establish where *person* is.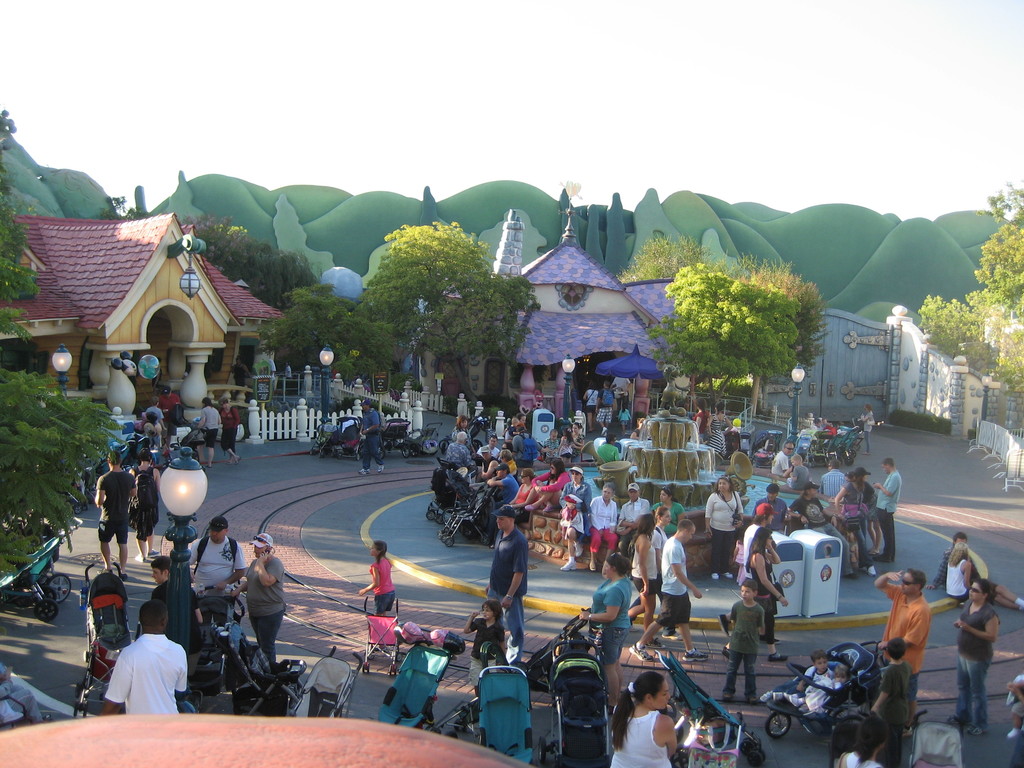
Established at BBox(769, 440, 820, 492).
